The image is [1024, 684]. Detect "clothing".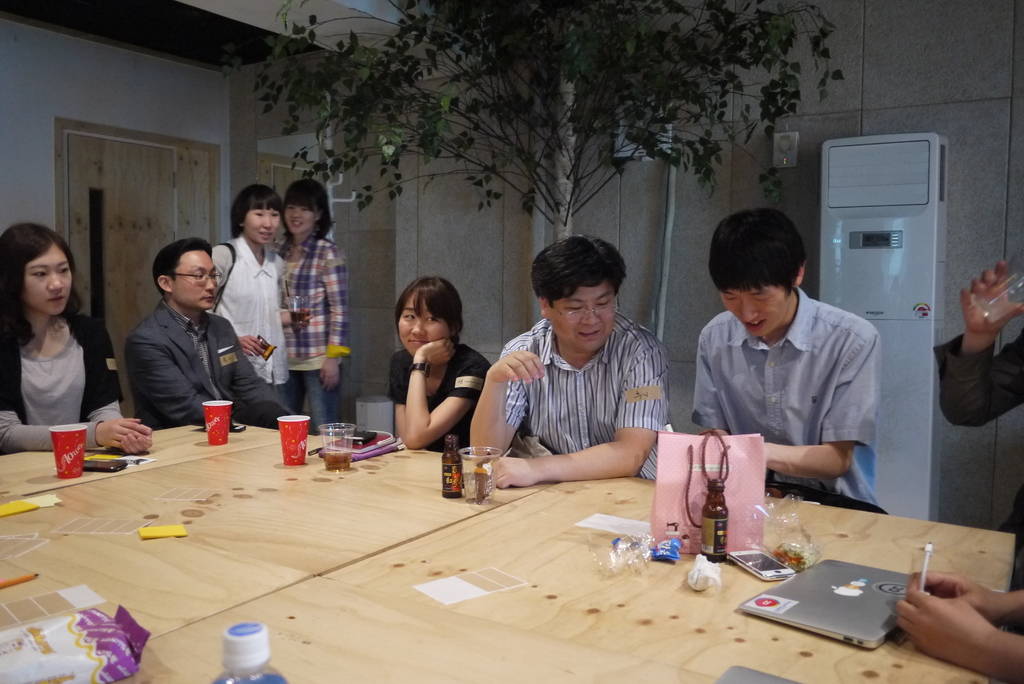
Detection: [x1=264, y1=232, x2=353, y2=437].
